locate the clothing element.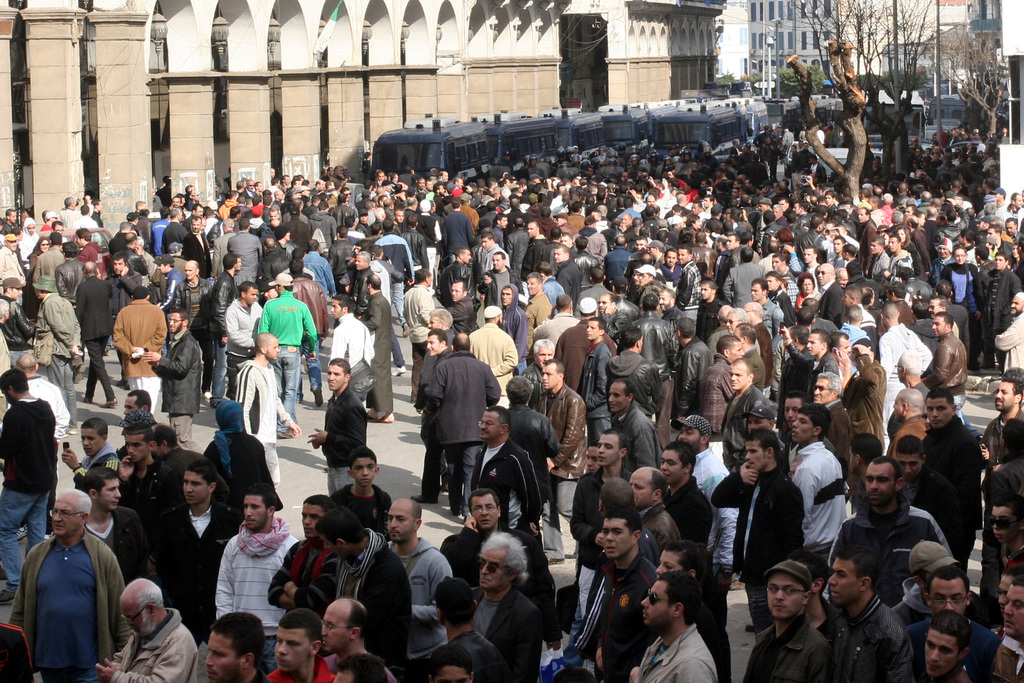
Element bbox: (x1=536, y1=388, x2=588, y2=549).
